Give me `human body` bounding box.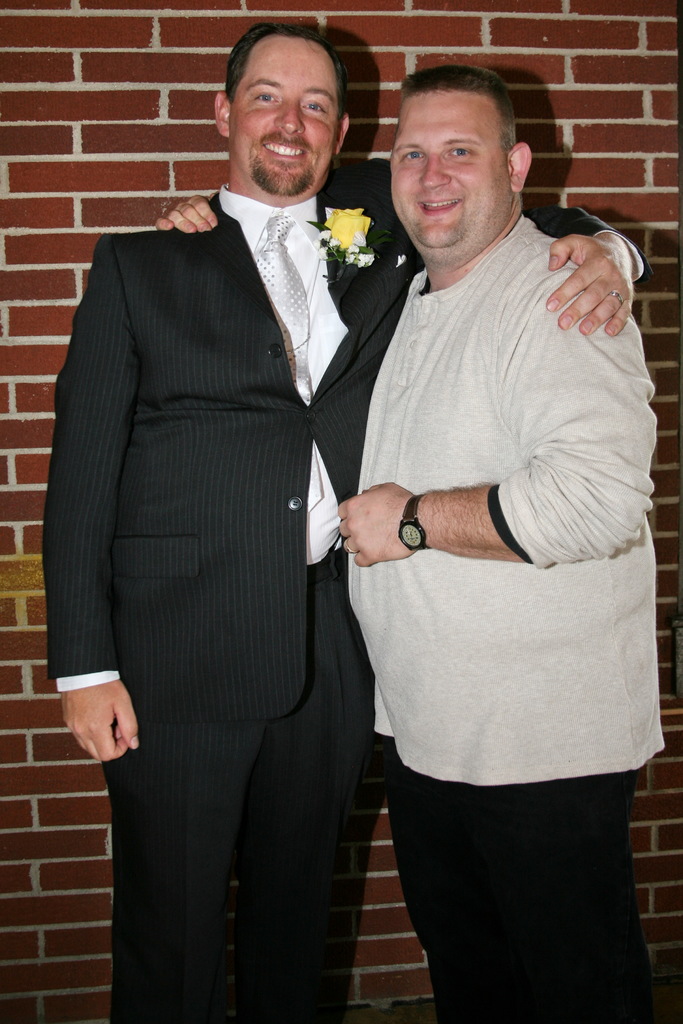
{"left": 43, "top": 180, "right": 639, "bottom": 1023}.
